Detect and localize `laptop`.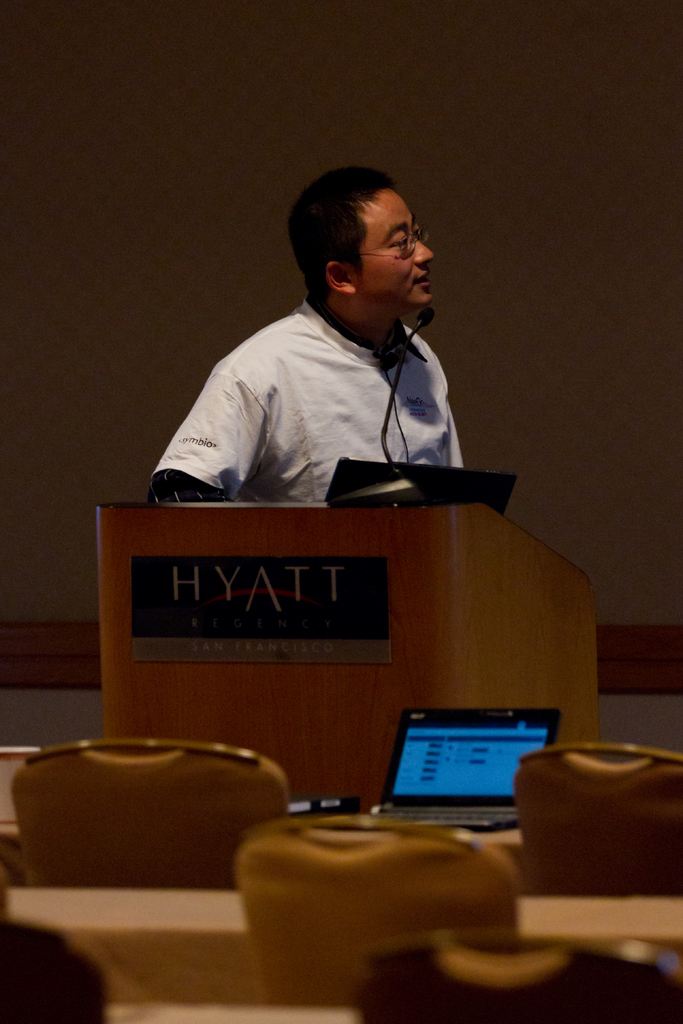
Localized at <region>324, 455, 516, 520</region>.
